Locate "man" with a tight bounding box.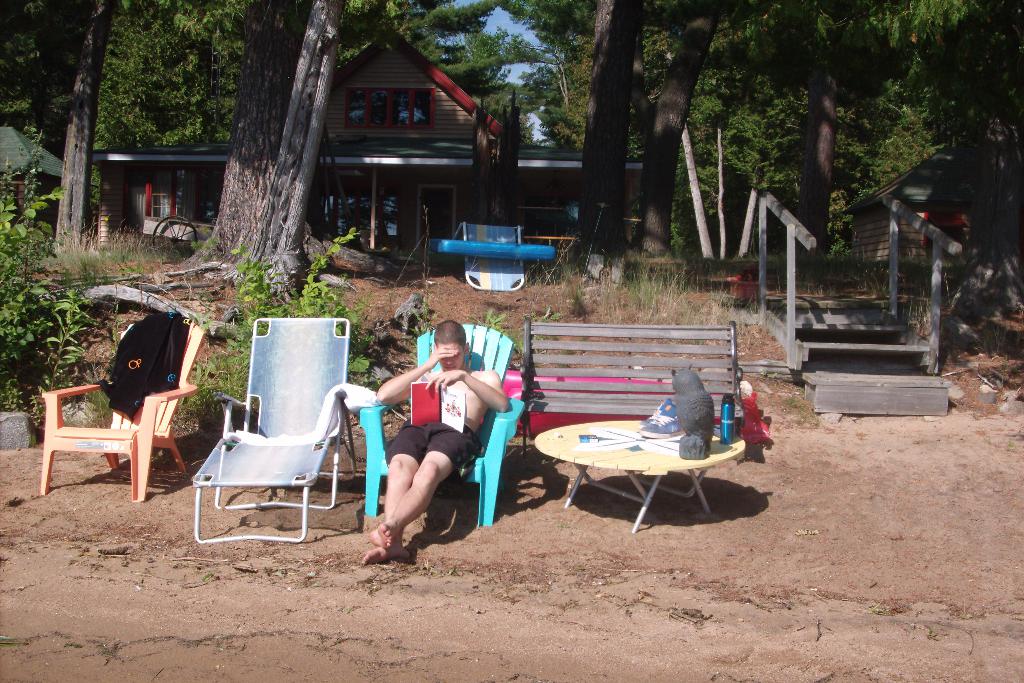
{"left": 367, "top": 324, "right": 508, "bottom": 563}.
